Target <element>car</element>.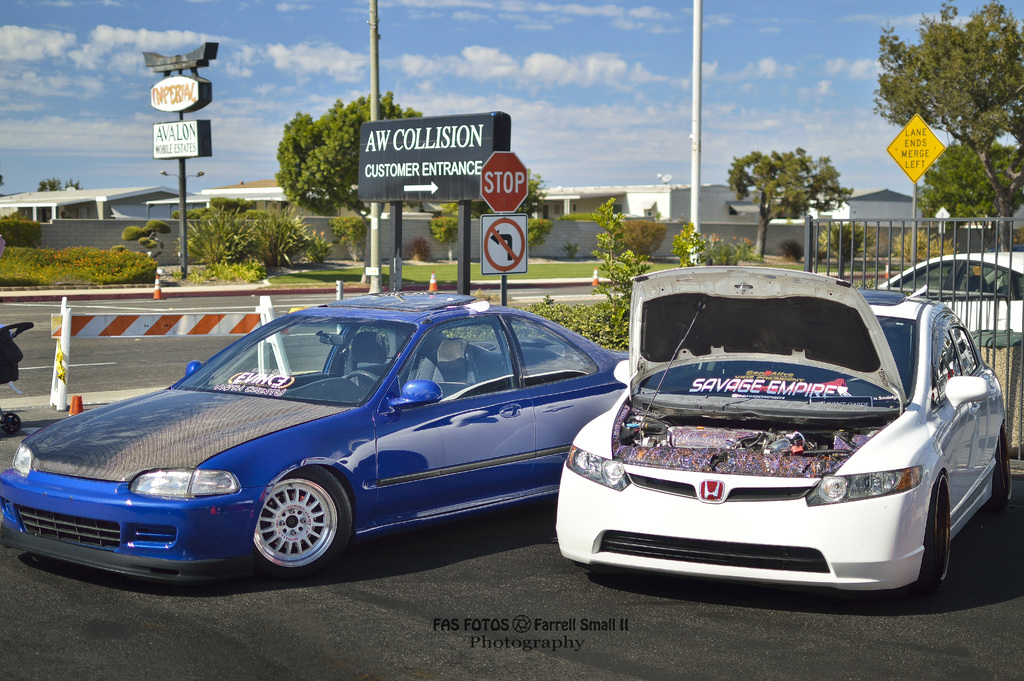
Target region: bbox(6, 287, 661, 591).
